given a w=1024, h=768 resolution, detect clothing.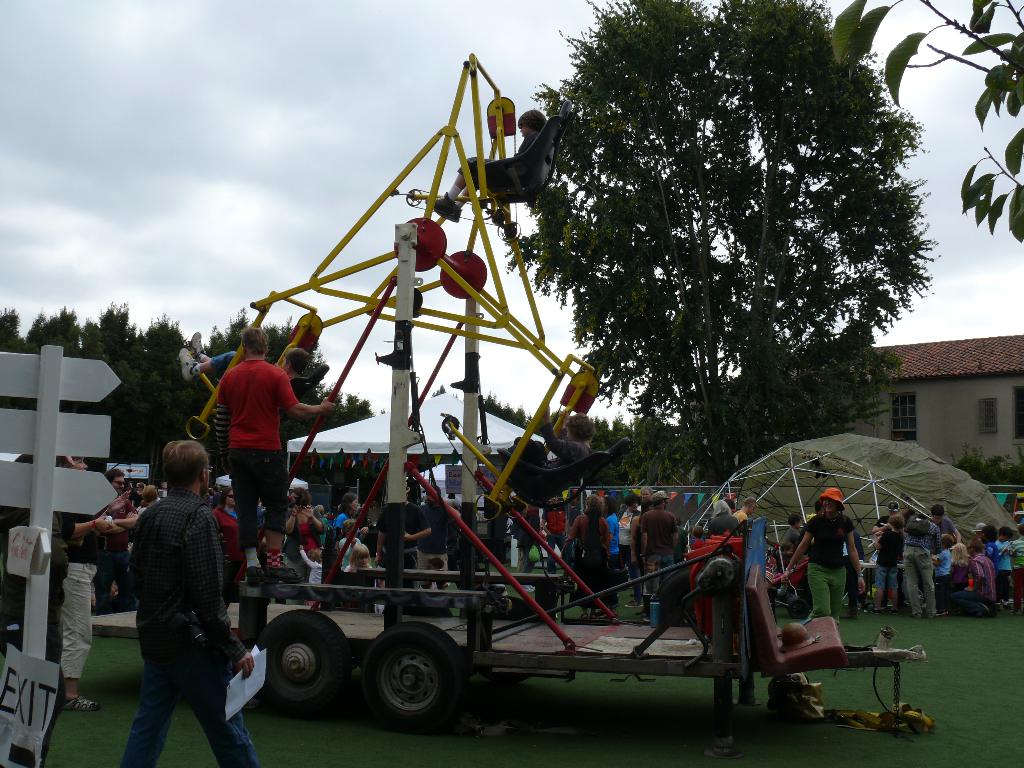
pyautogui.locateOnScreen(198, 332, 308, 530).
